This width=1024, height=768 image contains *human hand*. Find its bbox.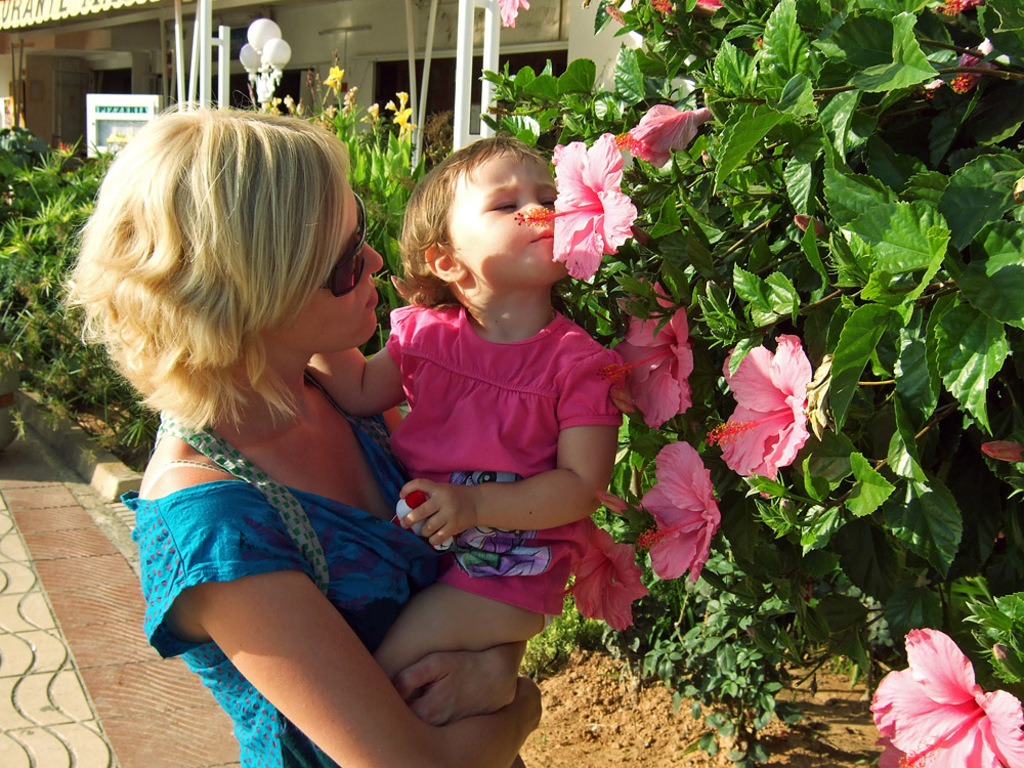
bbox=[398, 474, 488, 562].
